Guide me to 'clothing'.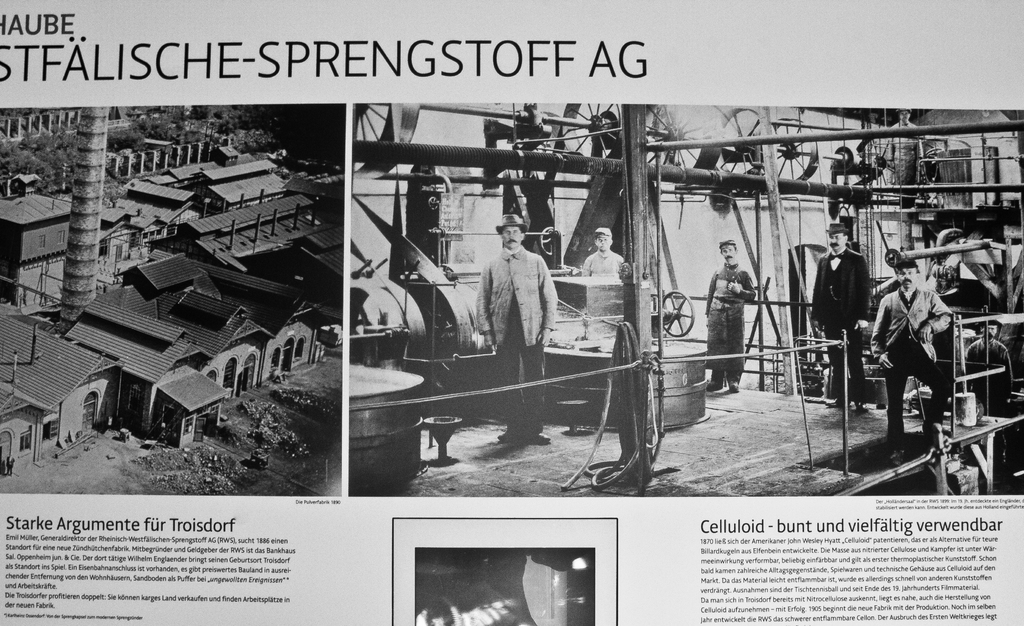
Guidance: l=703, t=262, r=756, b=386.
